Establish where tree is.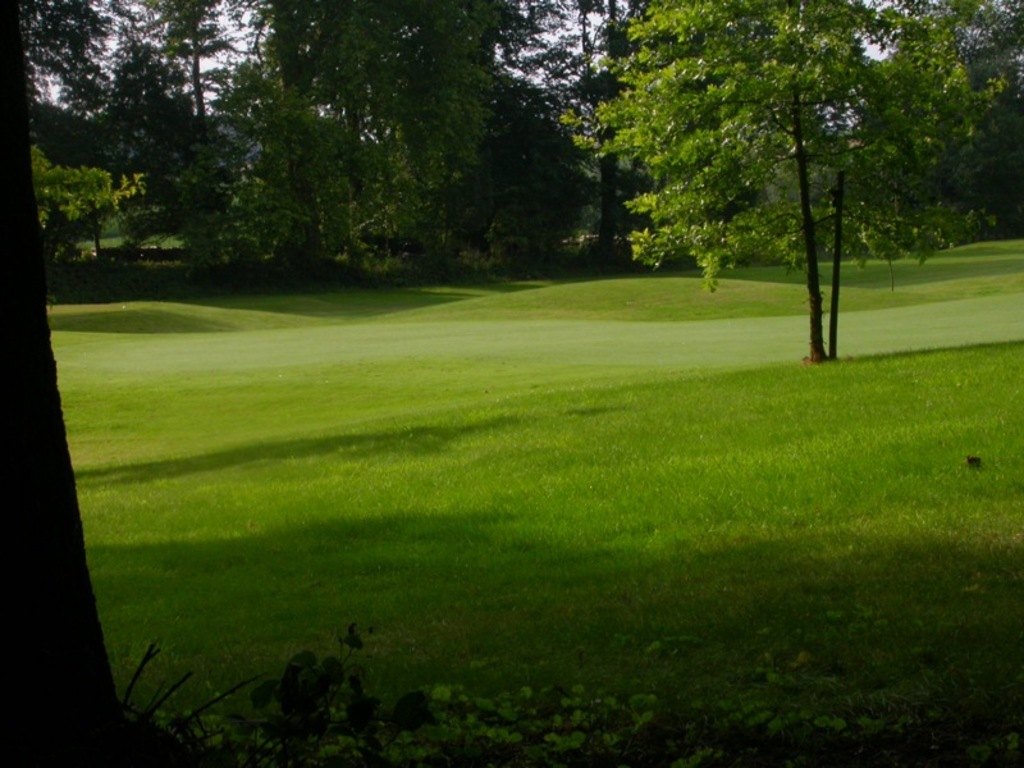
Established at [0, 0, 170, 767].
